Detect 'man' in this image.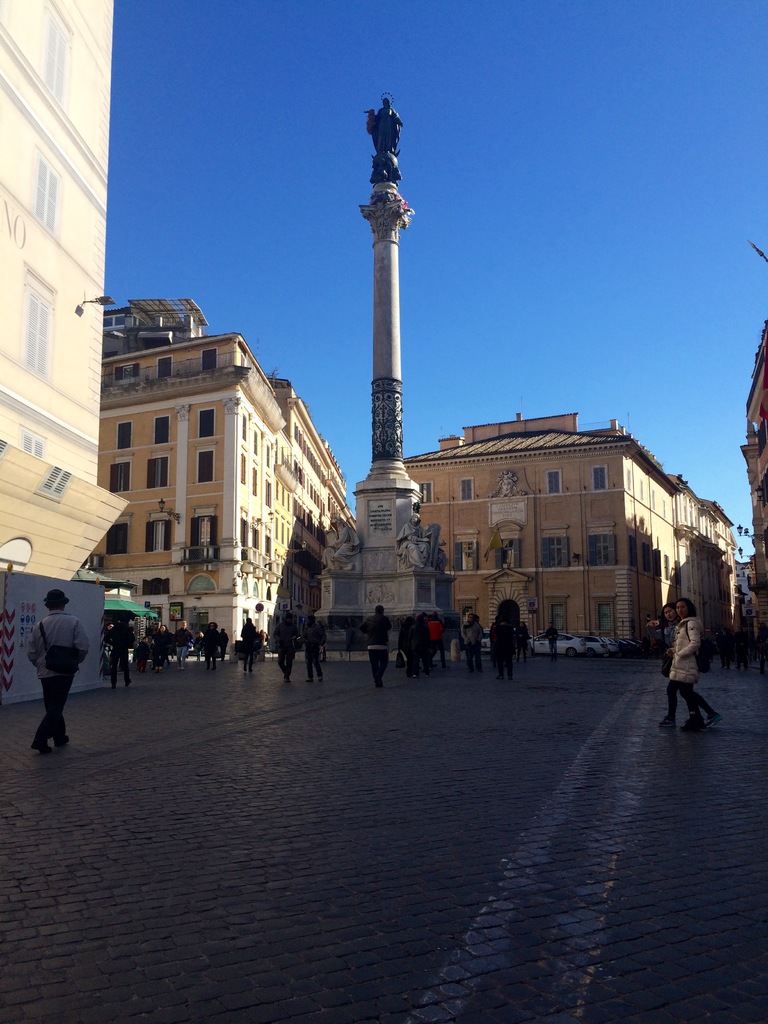
Detection: (left=362, top=603, right=392, bottom=685).
